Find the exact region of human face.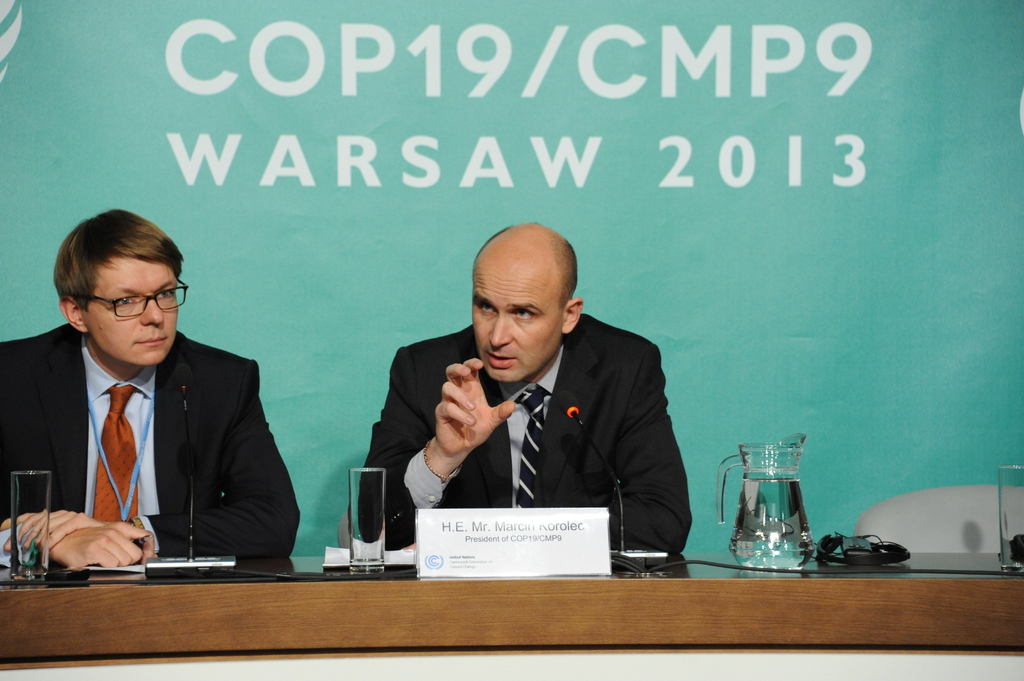
Exact region: 83:255:180:362.
